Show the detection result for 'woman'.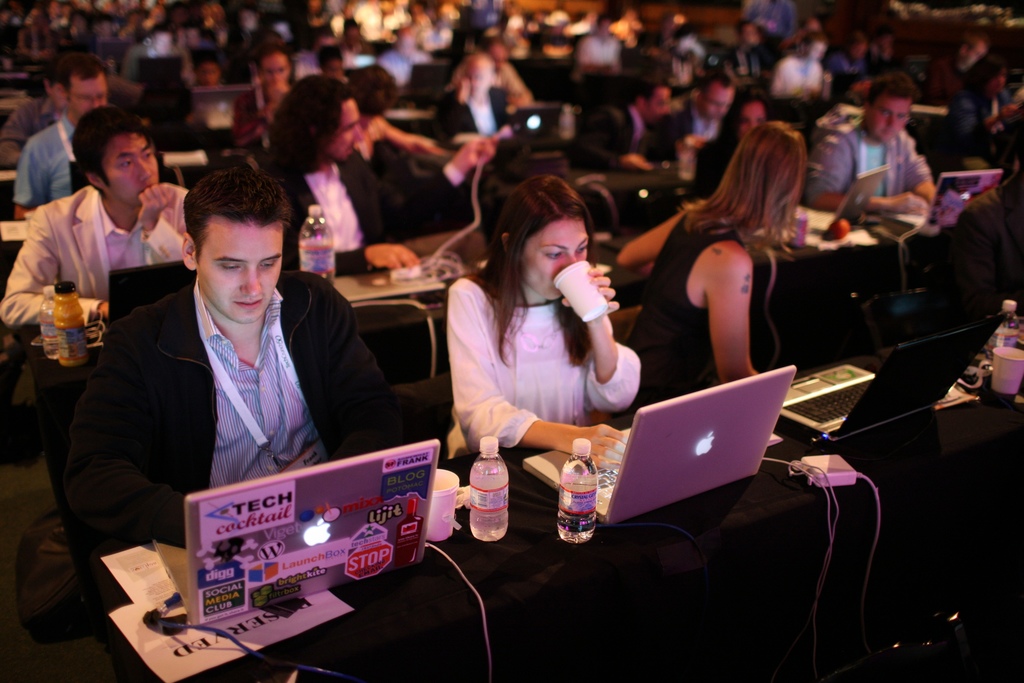
l=426, t=179, r=654, b=479.
